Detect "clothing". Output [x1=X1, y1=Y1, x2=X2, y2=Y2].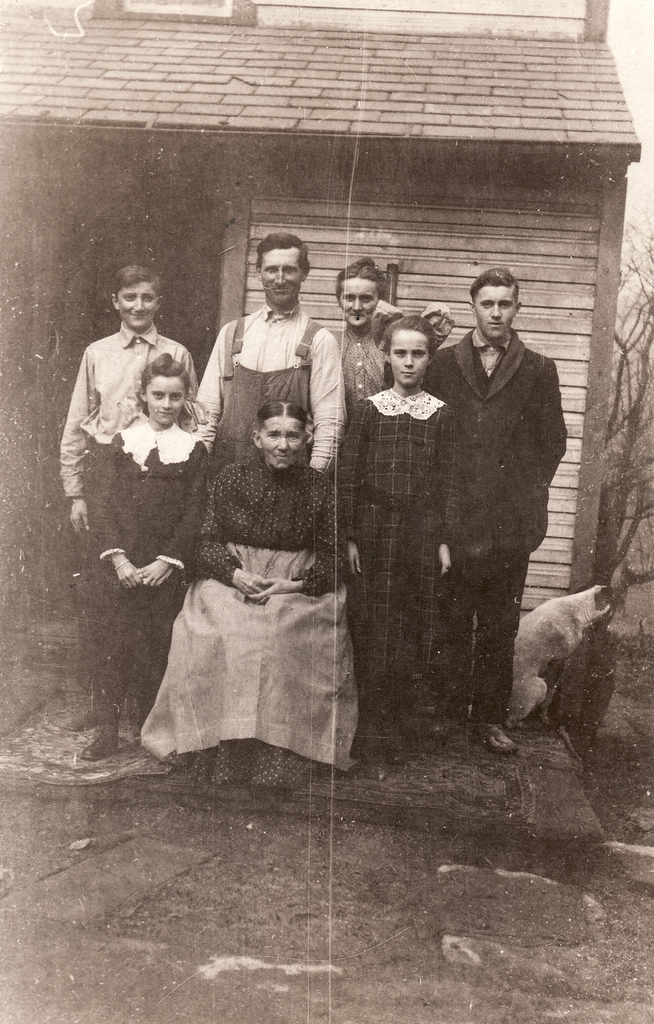
[x1=186, y1=294, x2=347, y2=481].
